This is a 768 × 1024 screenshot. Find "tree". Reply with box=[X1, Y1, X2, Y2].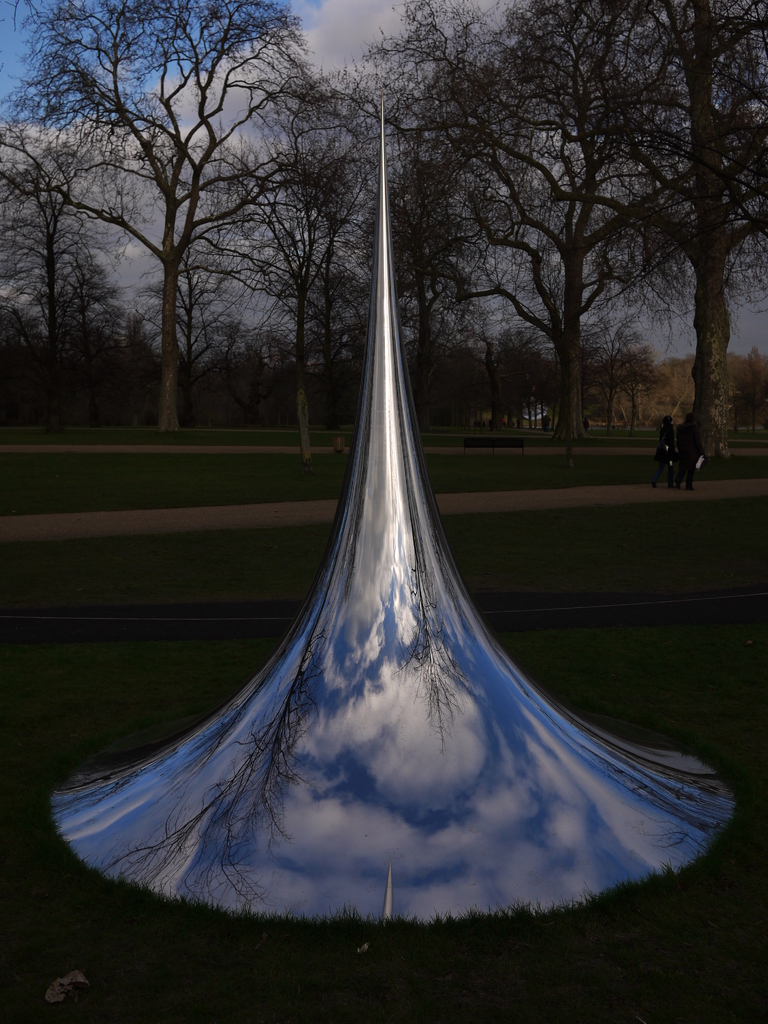
box=[680, 0, 767, 481].
